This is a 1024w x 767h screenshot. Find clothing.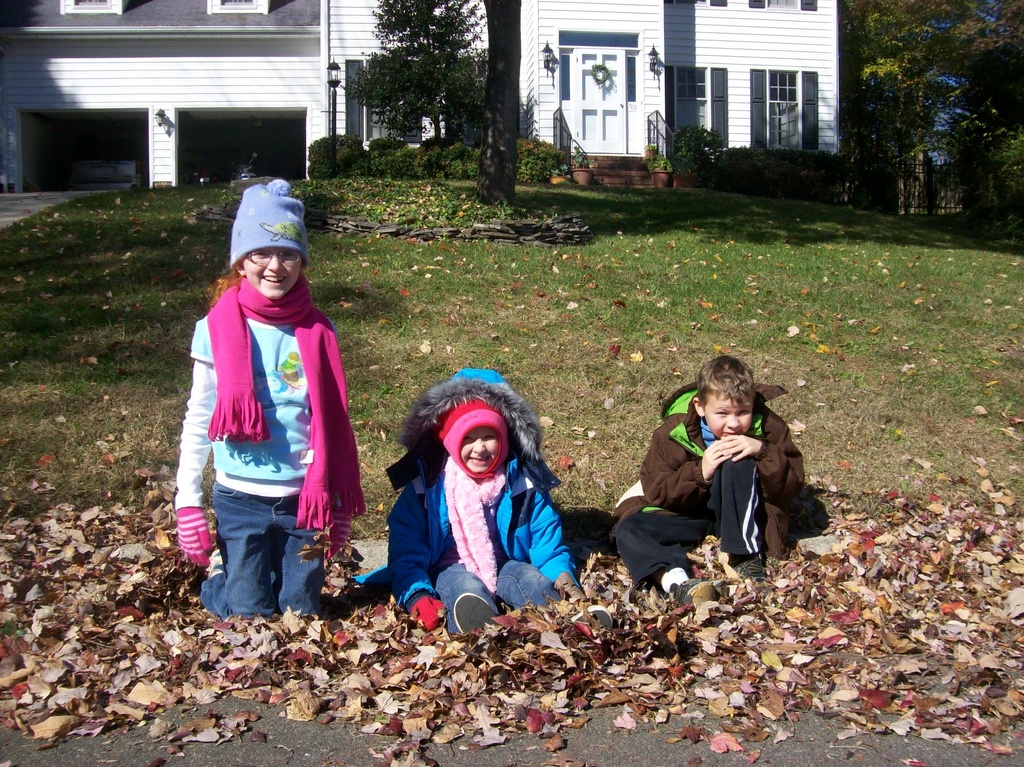
Bounding box: detection(353, 367, 580, 633).
